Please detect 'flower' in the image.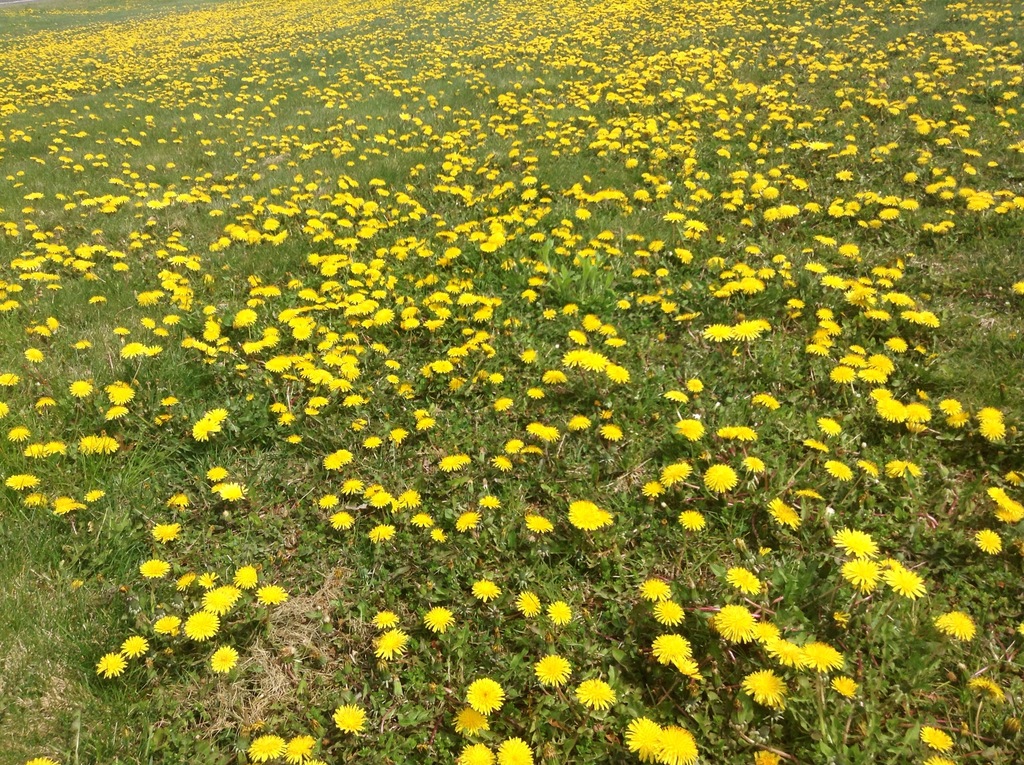
513, 585, 543, 622.
